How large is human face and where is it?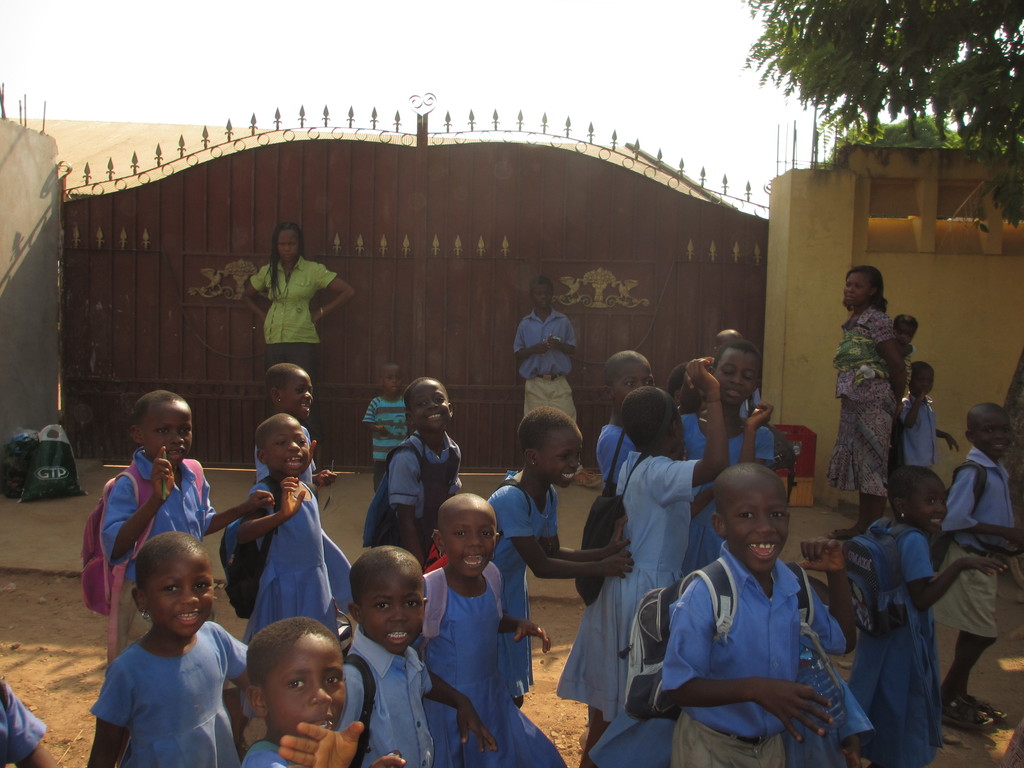
Bounding box: [907,476,949,534].
